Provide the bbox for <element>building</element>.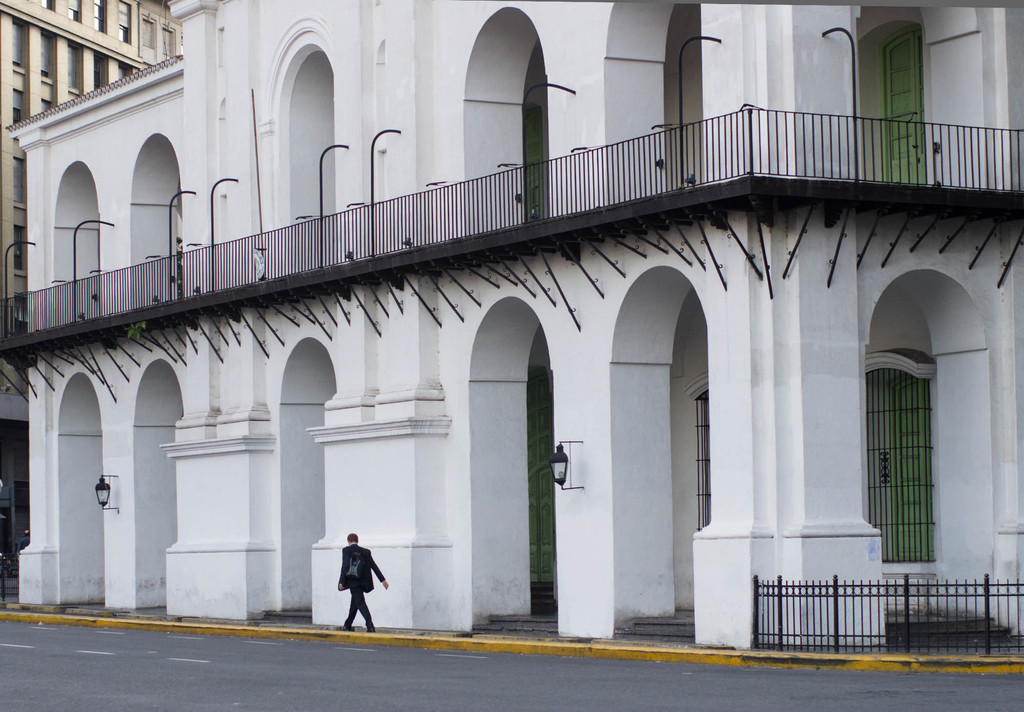
pyautogui.locateOnScreen(3, 0, 182, 600).
